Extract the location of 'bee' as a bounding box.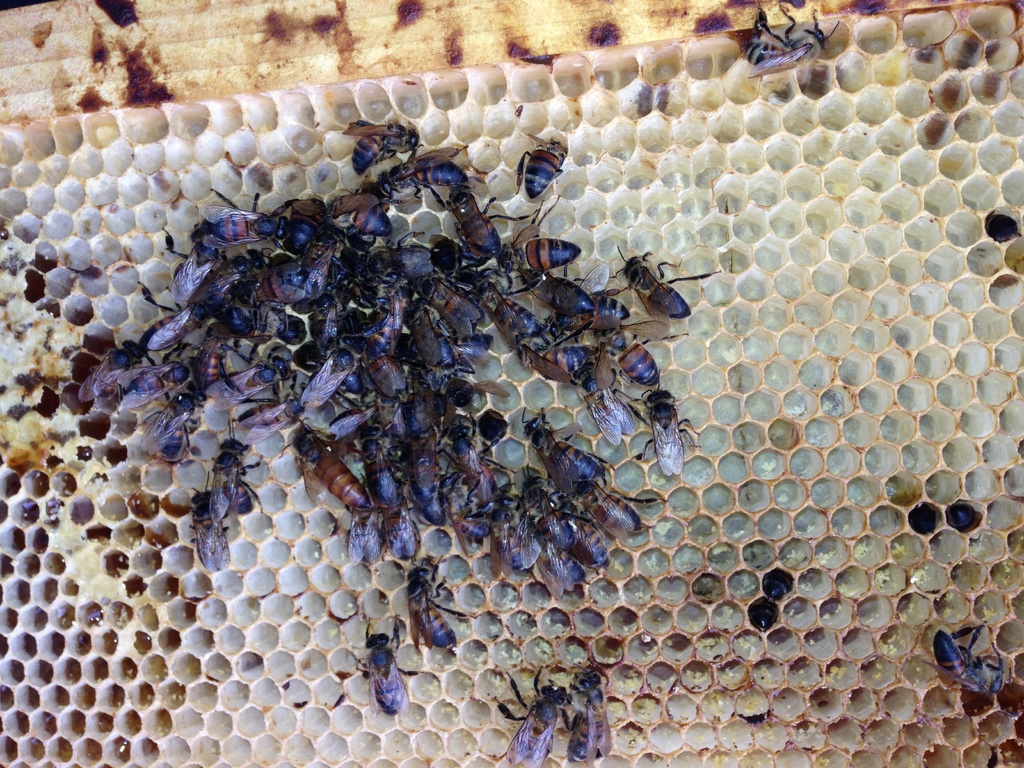
[490,300,536,350].
